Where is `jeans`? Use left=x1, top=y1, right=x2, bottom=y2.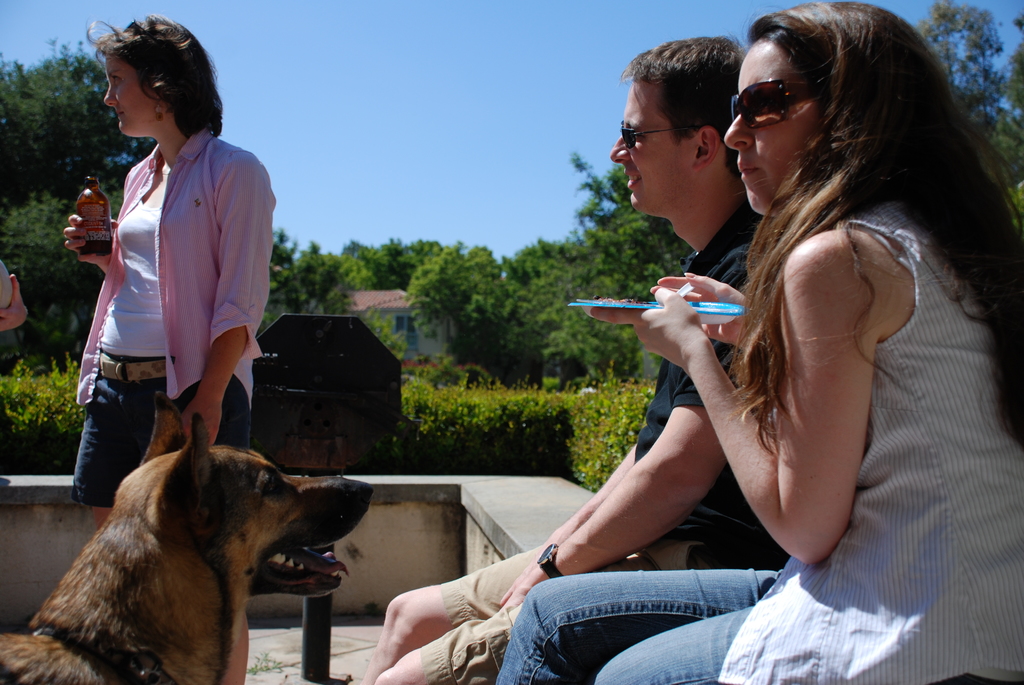
left=468, top=566, right=802, bottom=673.
